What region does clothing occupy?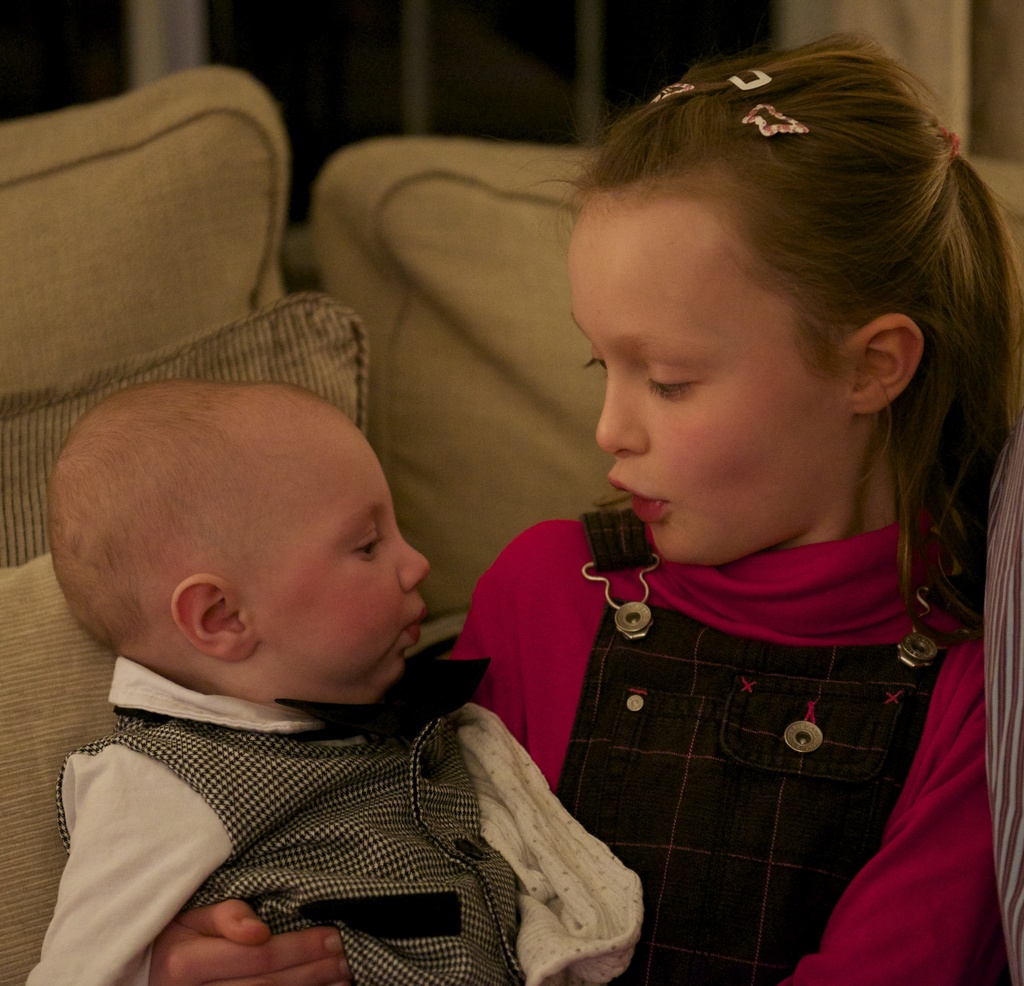
bbox=[442, 475, 1019, 972].
